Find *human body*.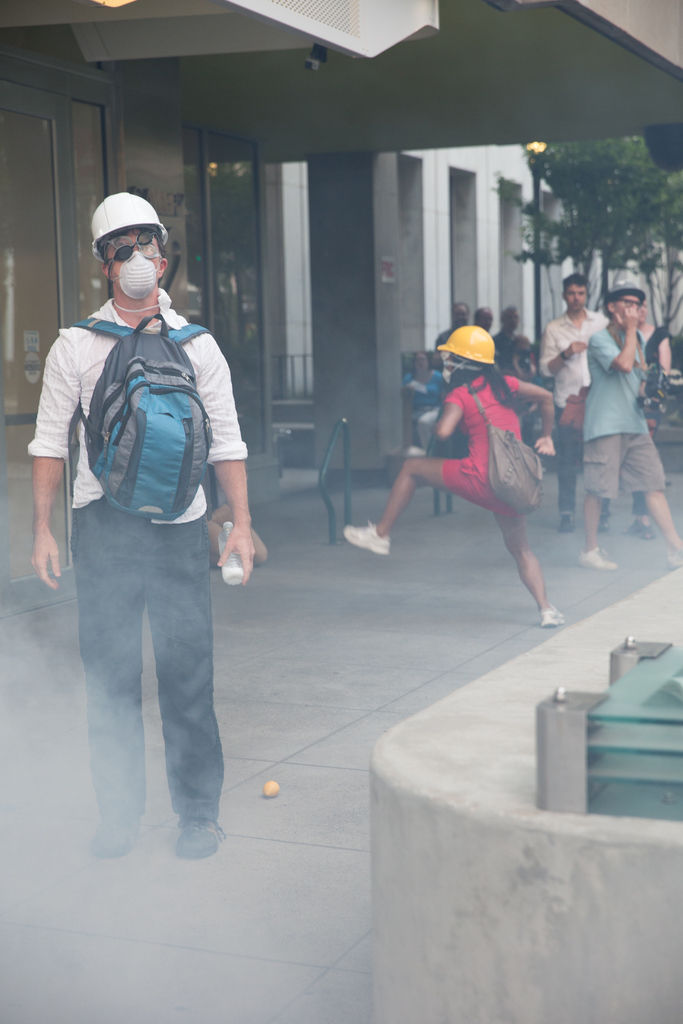
x1=632, y1=328, x2=670, y2=545.
